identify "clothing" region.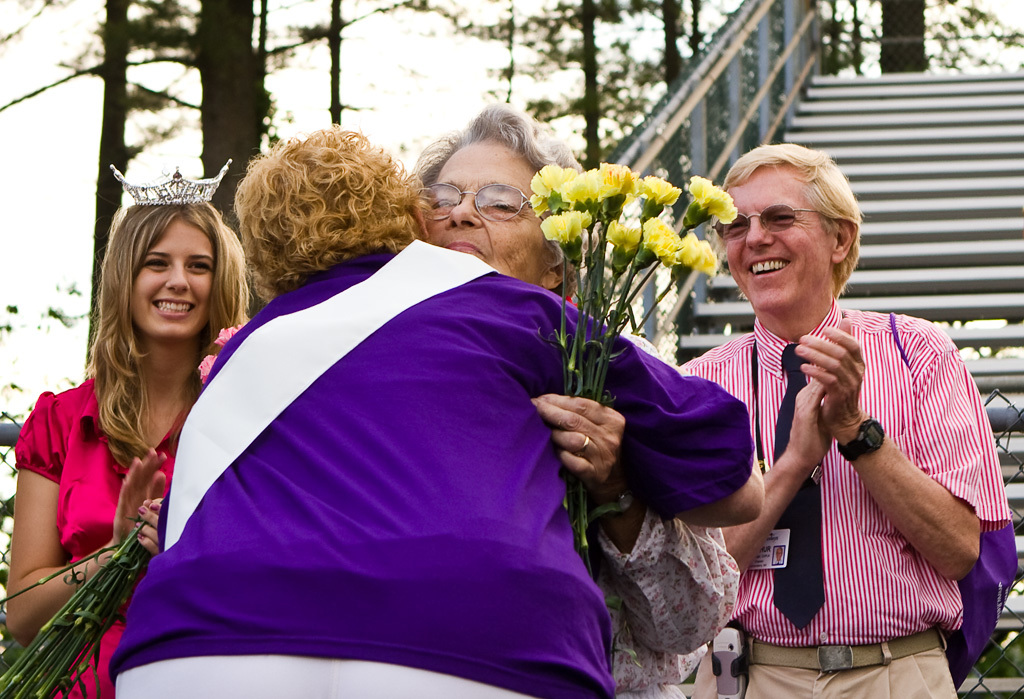
Region: [x1=577, y1=493, x2=746, y2=698].
